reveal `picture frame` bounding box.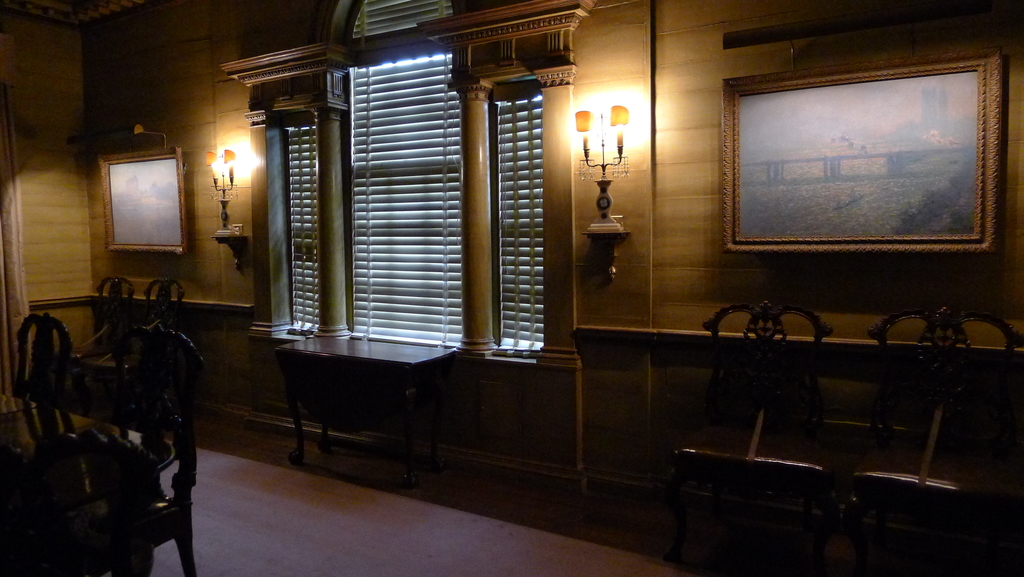
Revealed: <box>94,133,182,266</box>.
